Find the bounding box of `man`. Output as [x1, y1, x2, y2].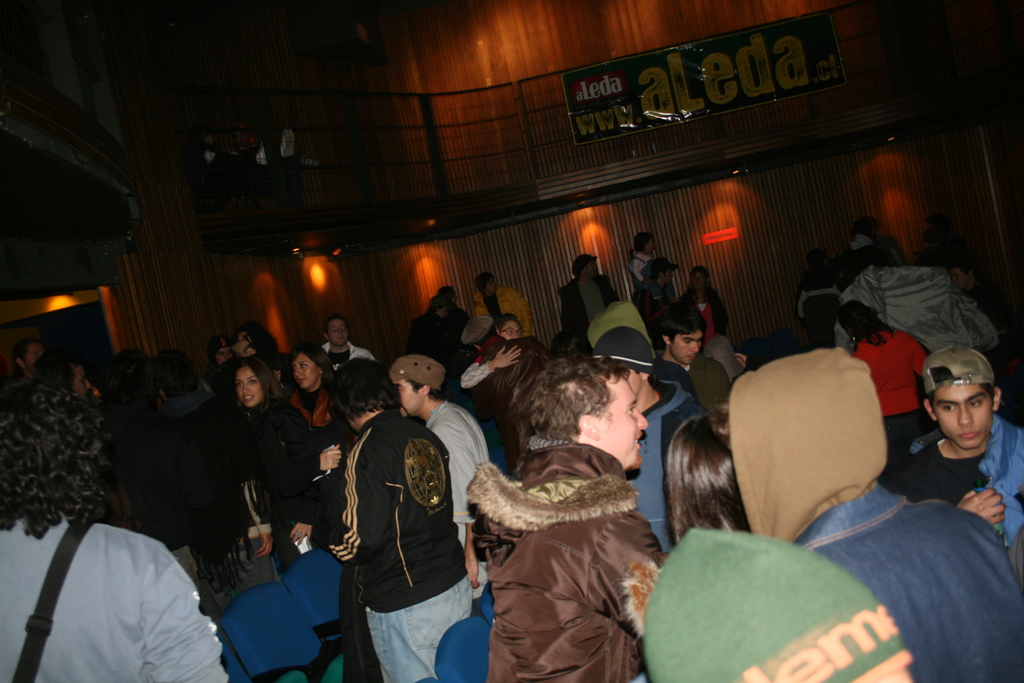
[476, 274, 536, 335].
